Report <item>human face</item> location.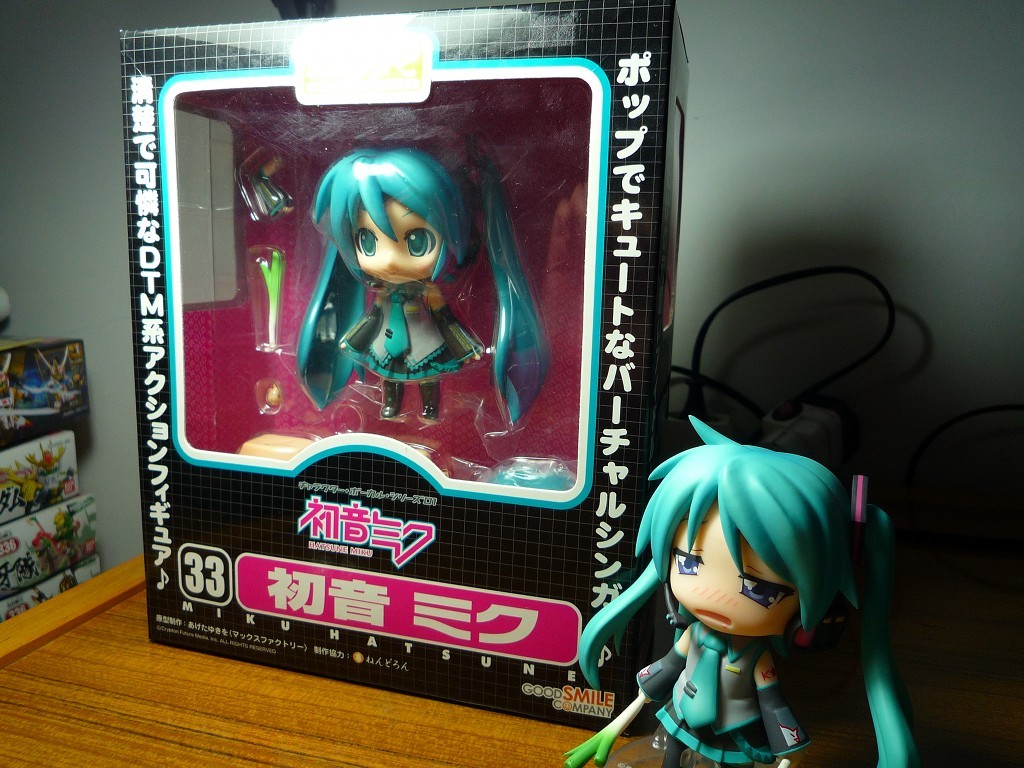
Report: rect(667, 504, 797, 639).
